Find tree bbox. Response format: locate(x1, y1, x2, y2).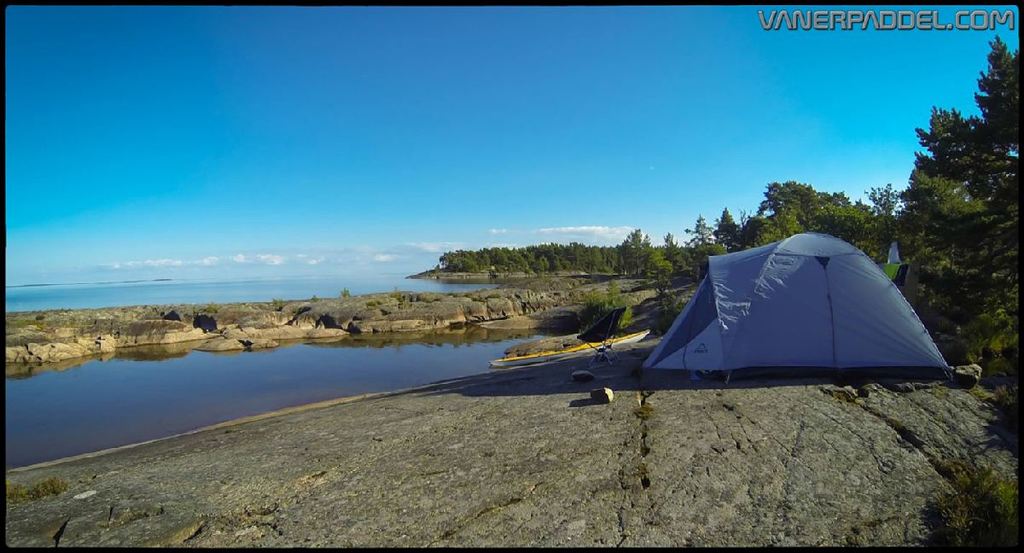
locate(734, 173, 885, 255).
